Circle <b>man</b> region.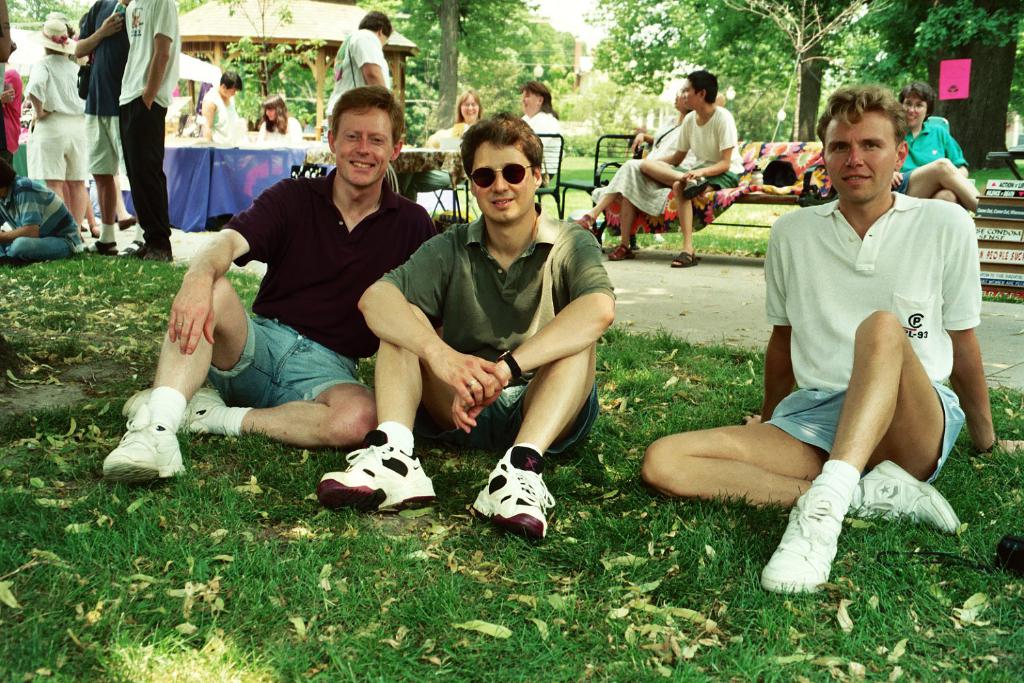
Region: 80, 0, 132, 253.
